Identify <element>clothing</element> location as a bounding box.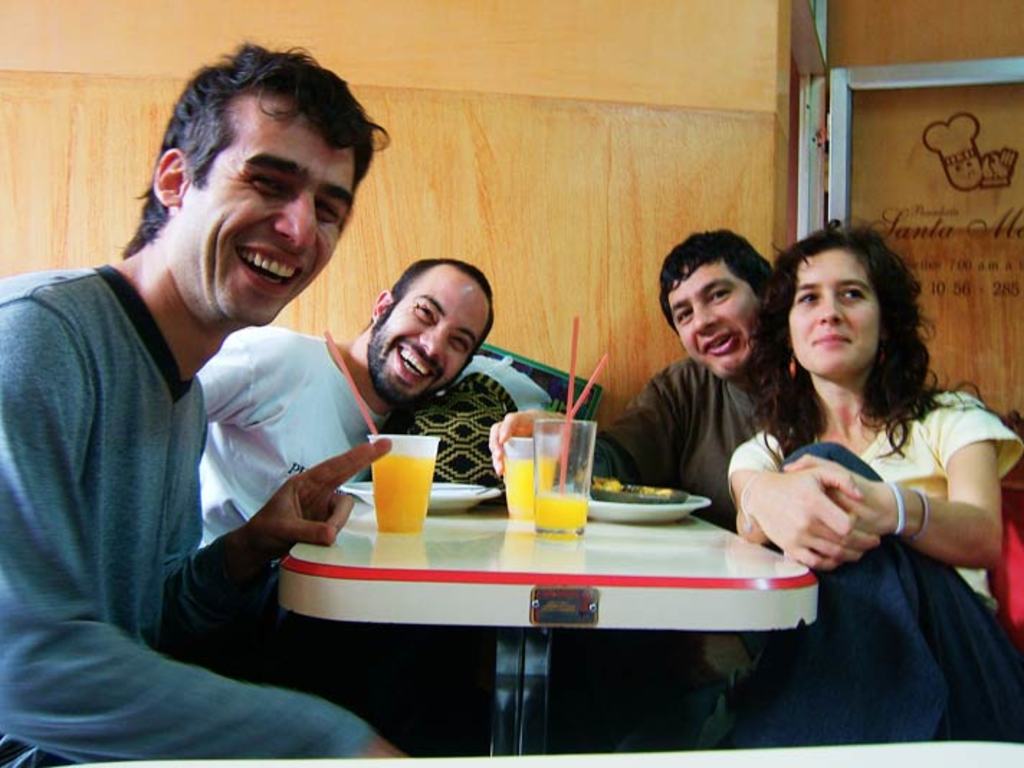
0:188:388:706.
